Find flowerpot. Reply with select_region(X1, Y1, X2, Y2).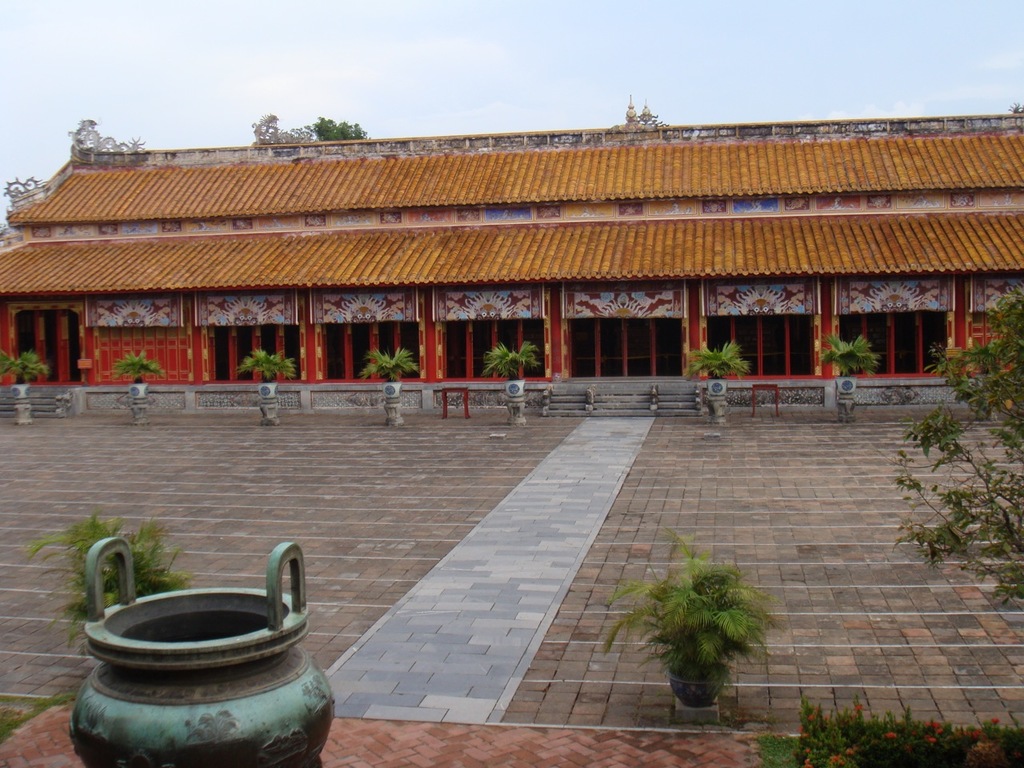
select_region(10, 384, 30, 404).
